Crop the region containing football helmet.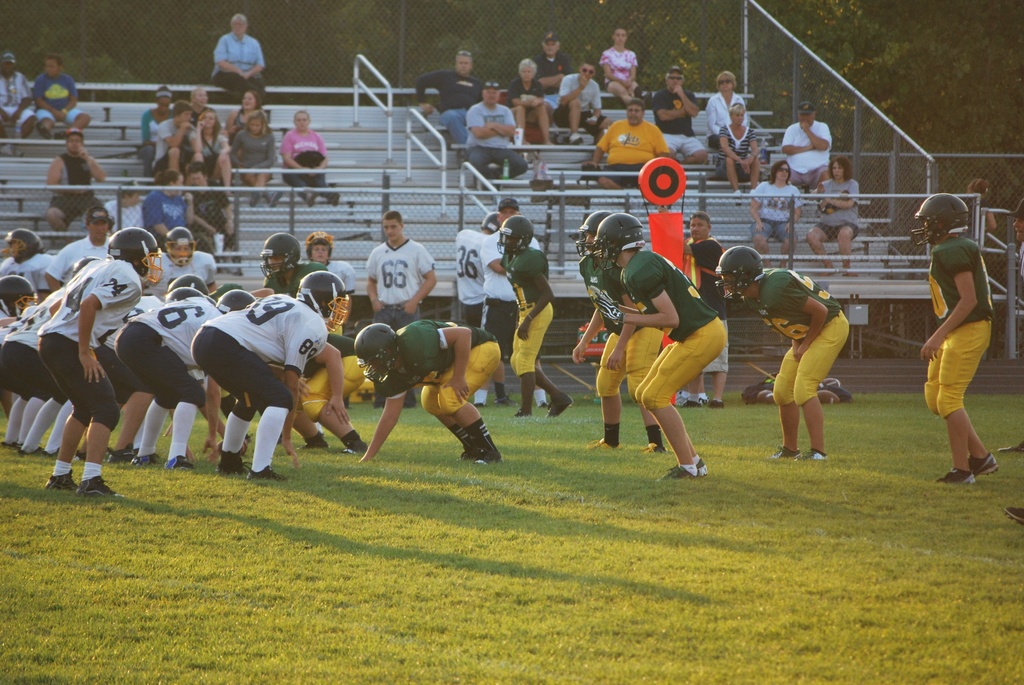
Crop region: BBox(568, 215, 611, 253).
